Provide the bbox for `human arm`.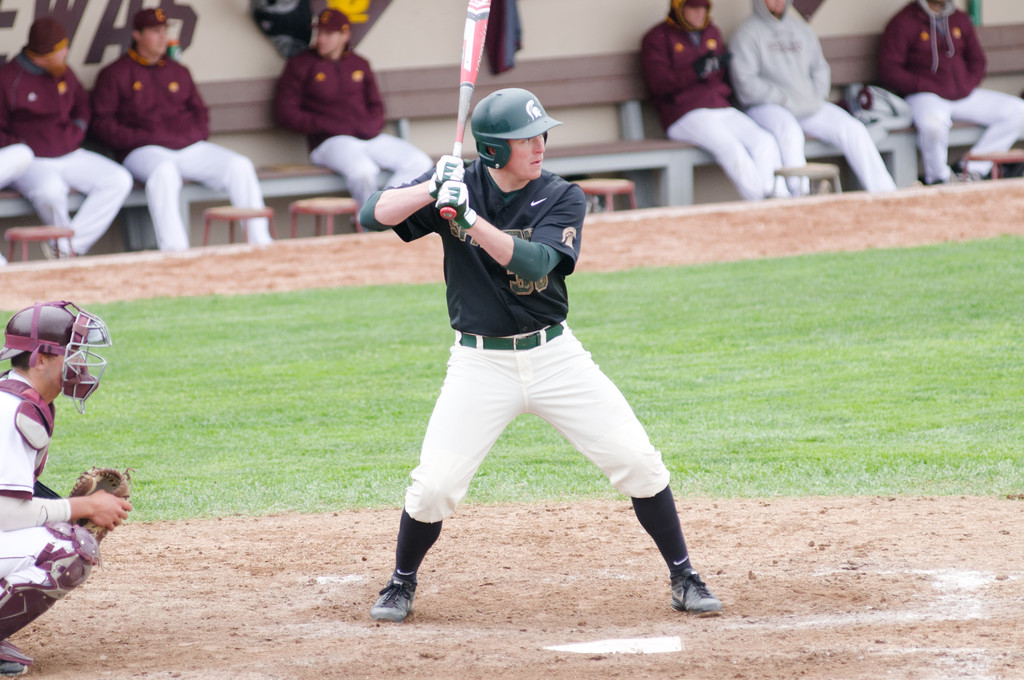
[left=427, top=175, right=584, bottom=281].
